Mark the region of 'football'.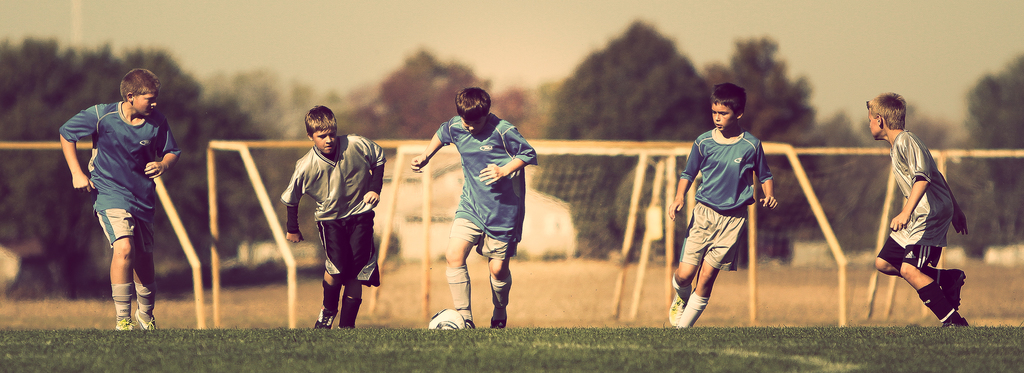
Region: 428,307,468,335.
